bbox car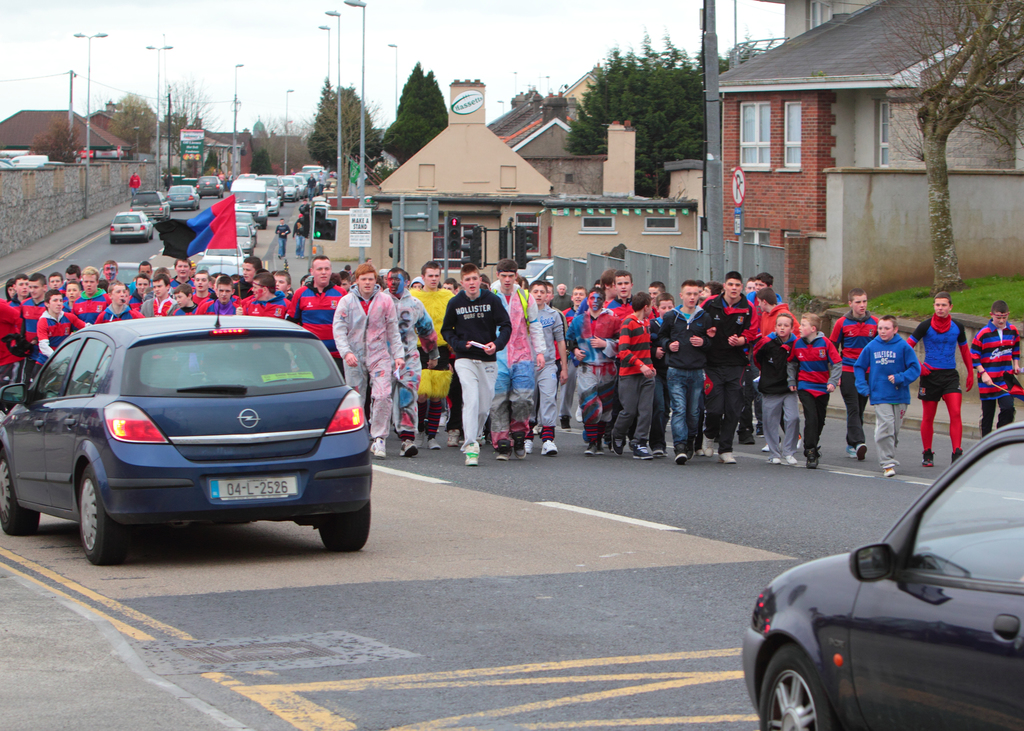
rect(234, 209, 261, 230)
